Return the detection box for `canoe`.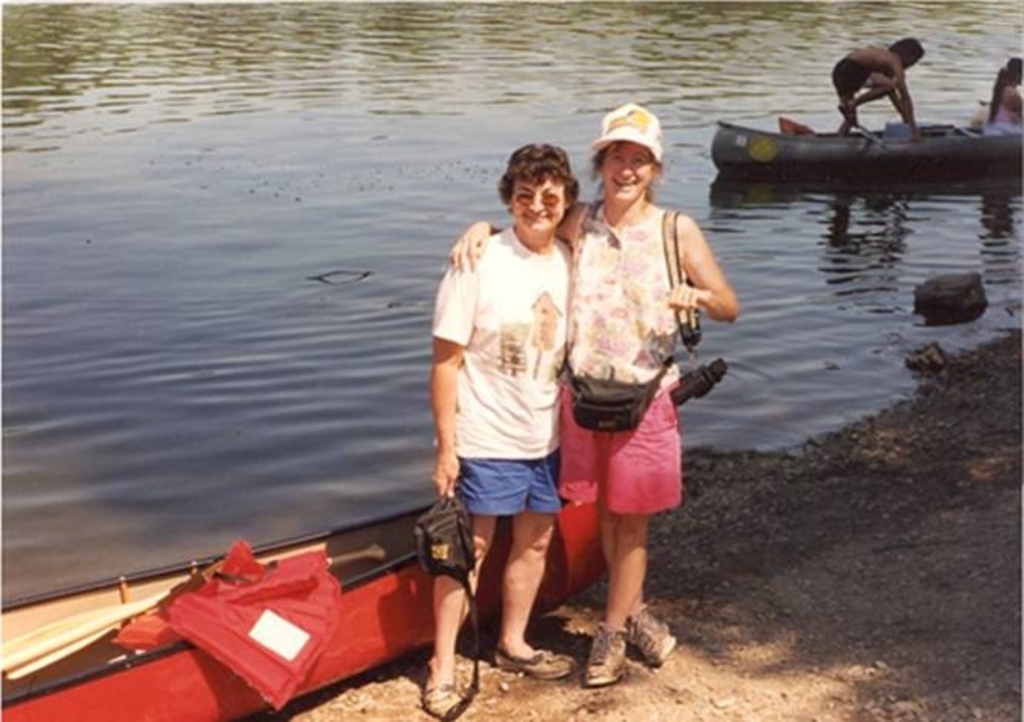
[0,362,725,720].
